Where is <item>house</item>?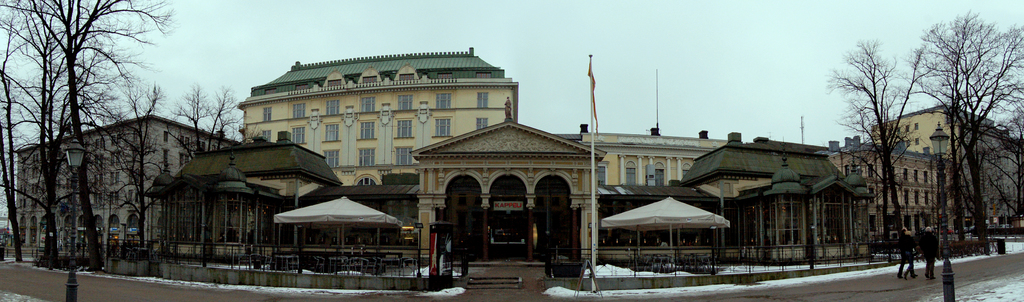
<region>580, 112, 977, 264</region>.
